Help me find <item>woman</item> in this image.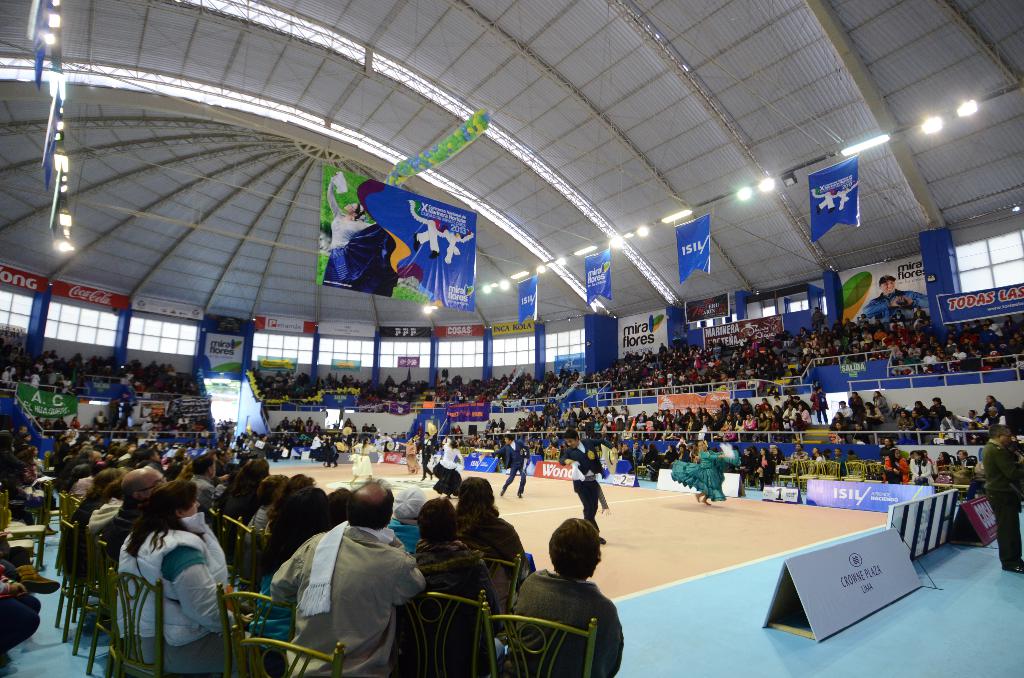
Found it: BBox(99, 464, 235, 676).
